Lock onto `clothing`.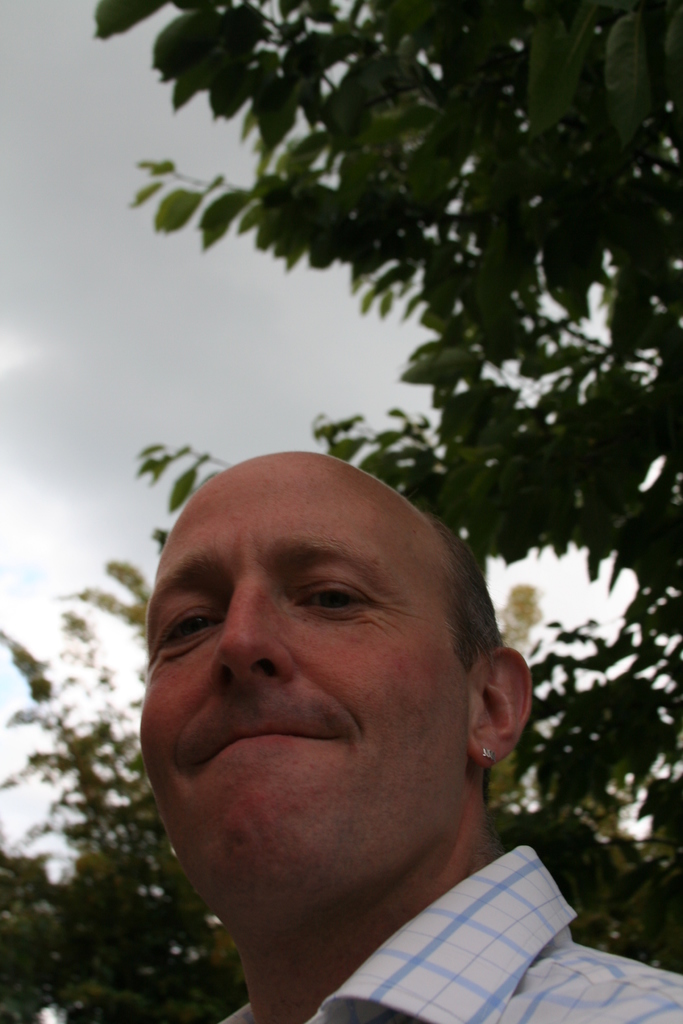
Locked: bbox=(156, 806, 657, 1023).
